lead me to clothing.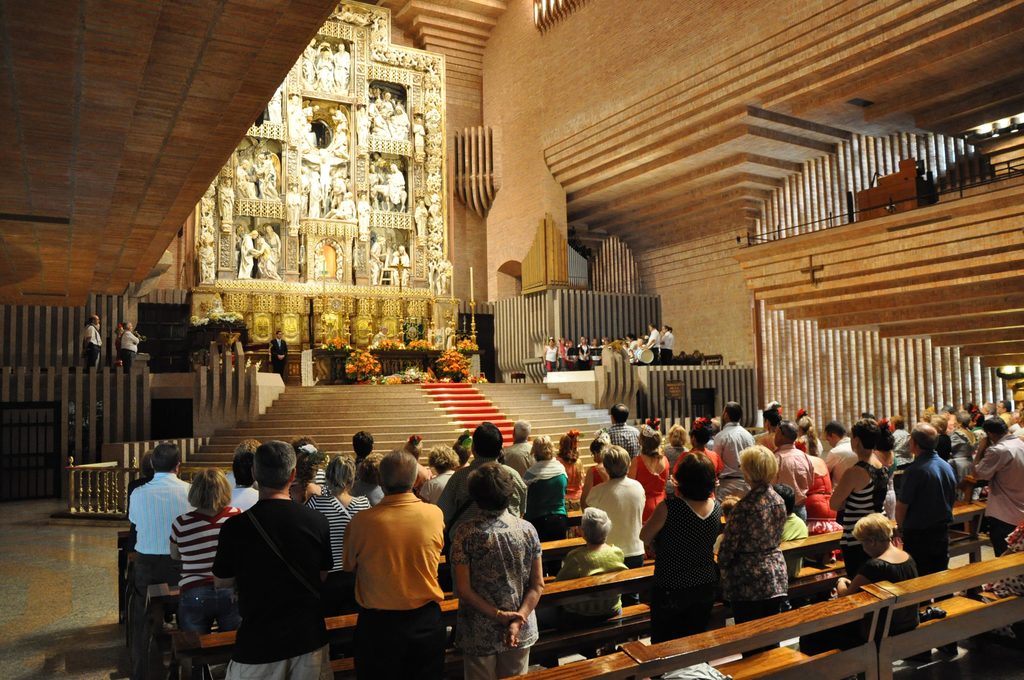
Lead to box=[263, 231, 277, 261].
